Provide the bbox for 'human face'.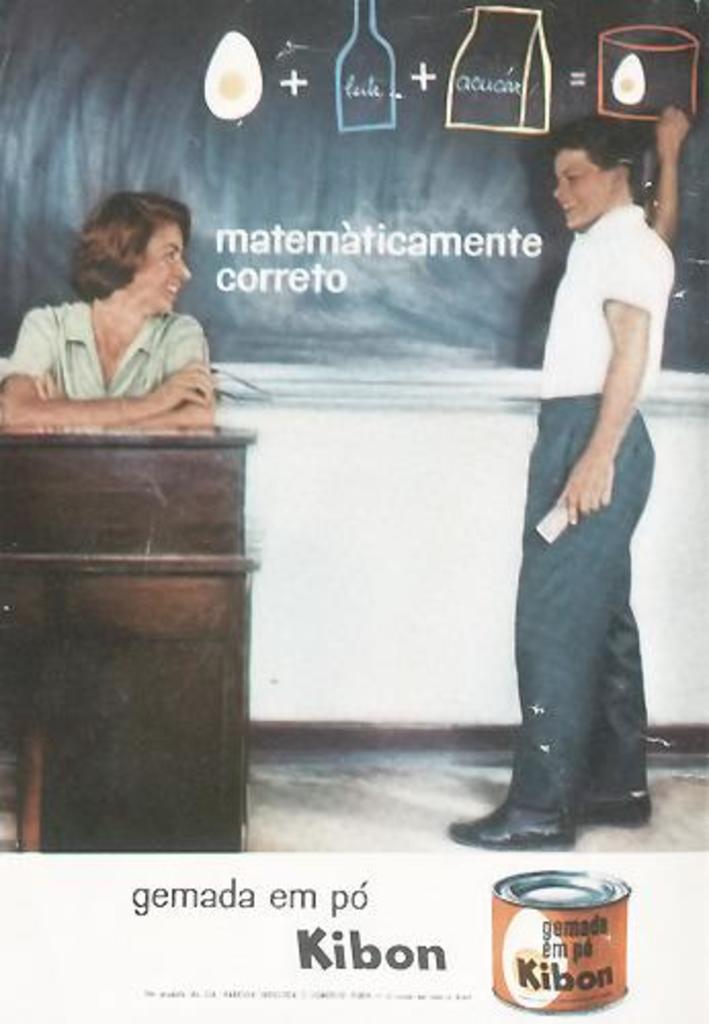
551,147,615,227.
